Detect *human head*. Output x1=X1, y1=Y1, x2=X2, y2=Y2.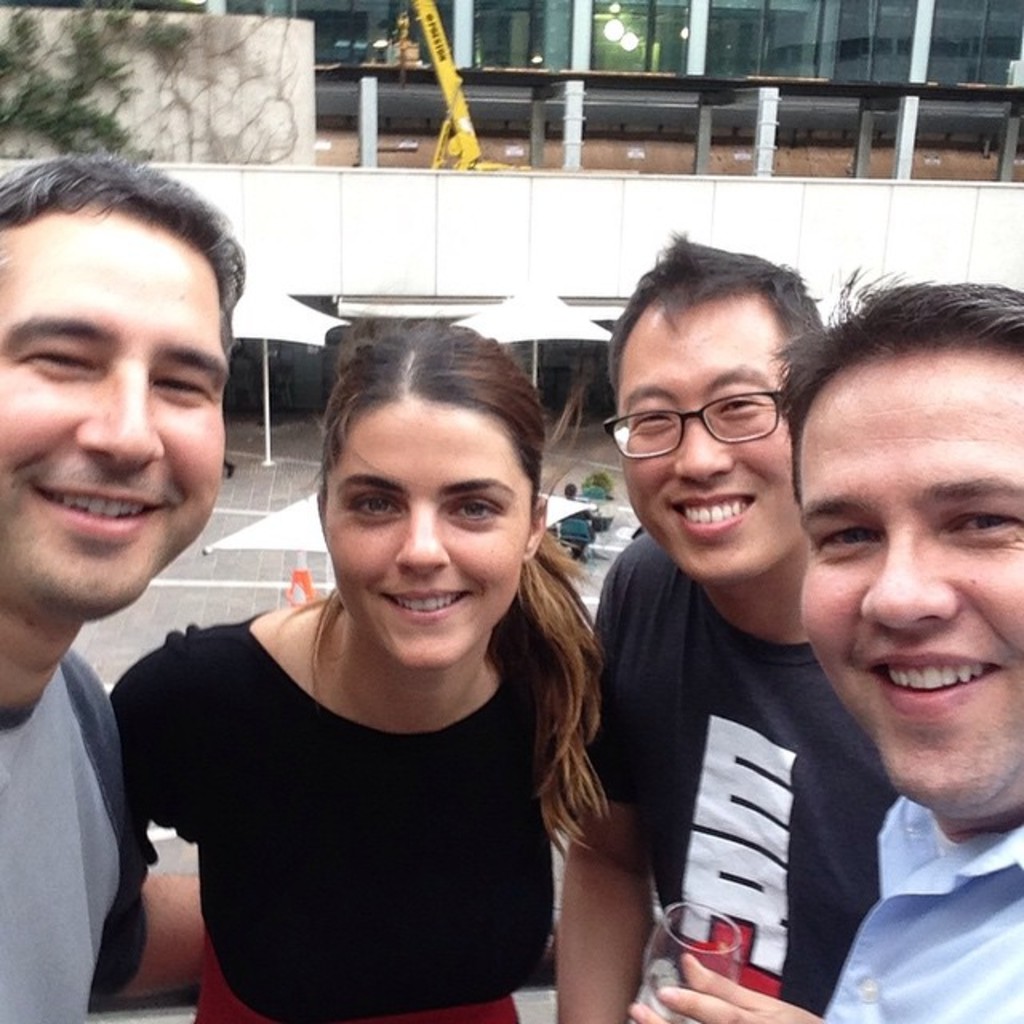
x1=13, y1=141, x2=270, y2=576.
